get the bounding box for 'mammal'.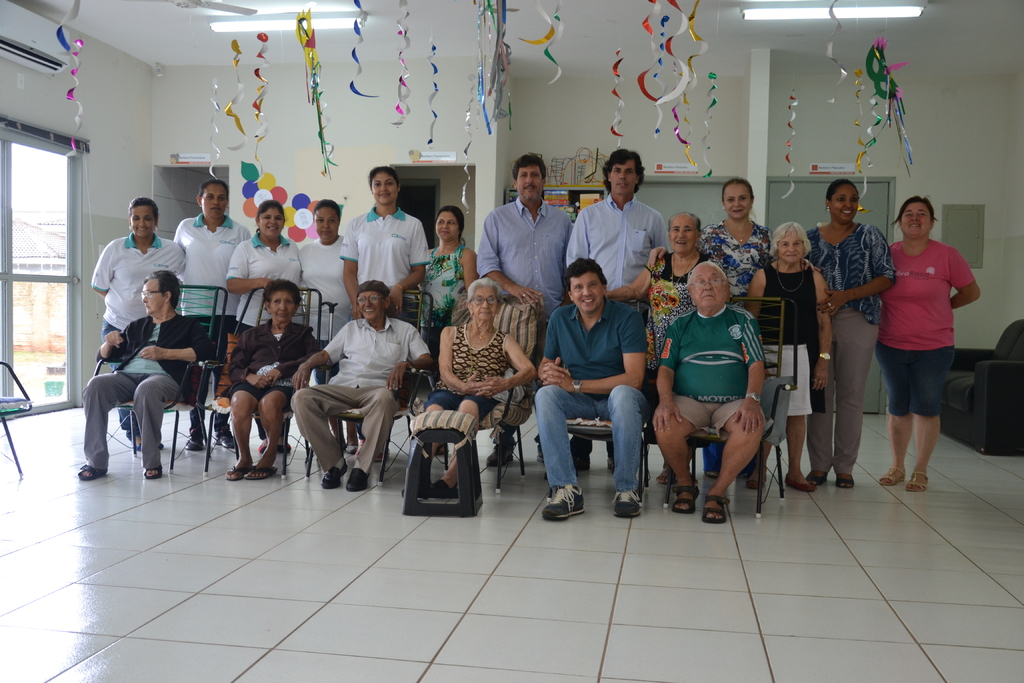
[340,164,429,457].
